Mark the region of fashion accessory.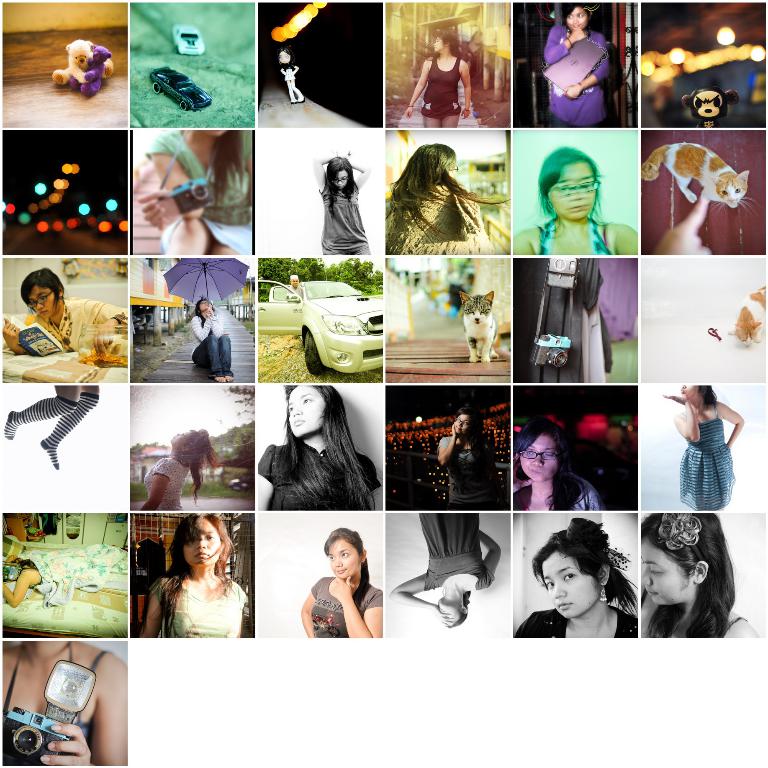
Region: [600,586,608,602].
